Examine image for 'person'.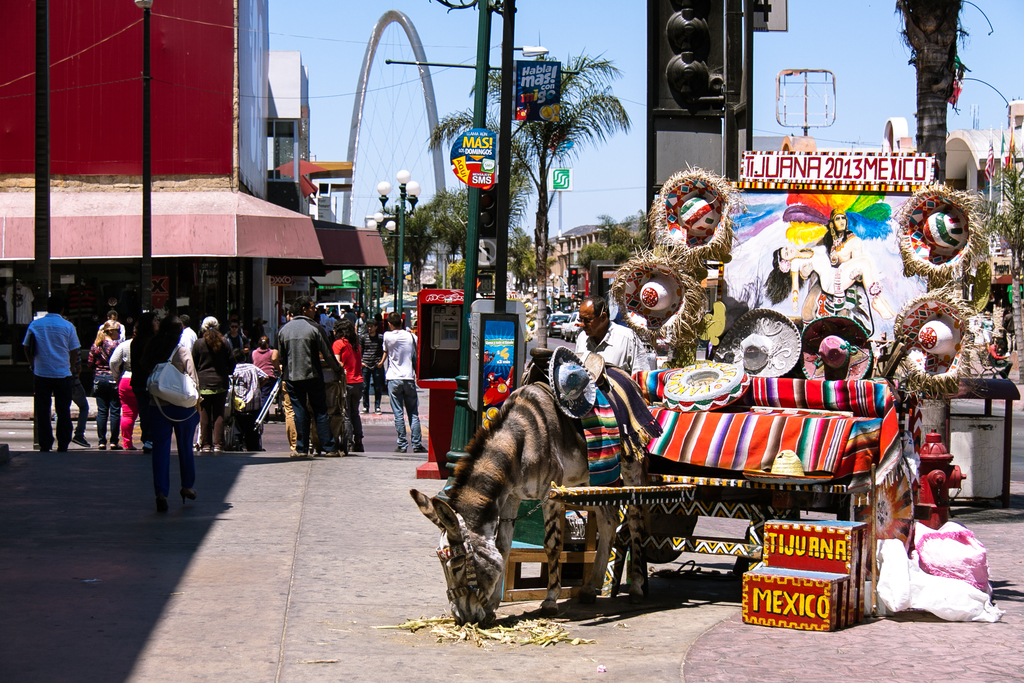
Examination result: Rect(14, 286, 81, 456).
